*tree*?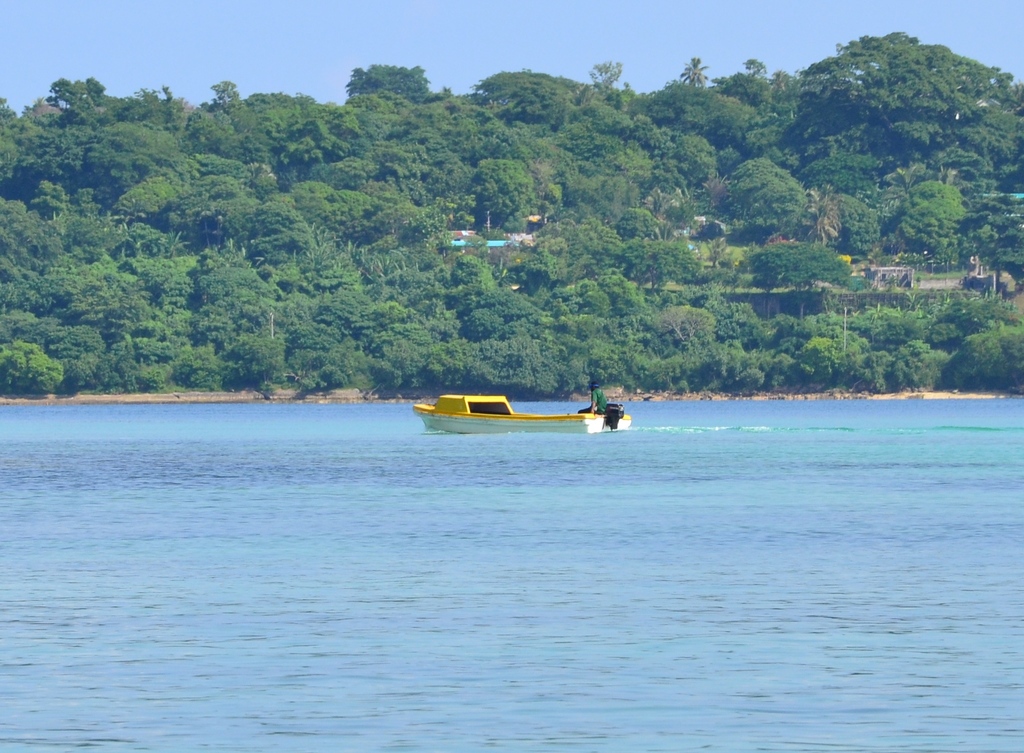
{"x1": 845, "y1": 158, "x2": 1009, "y2": 279}
